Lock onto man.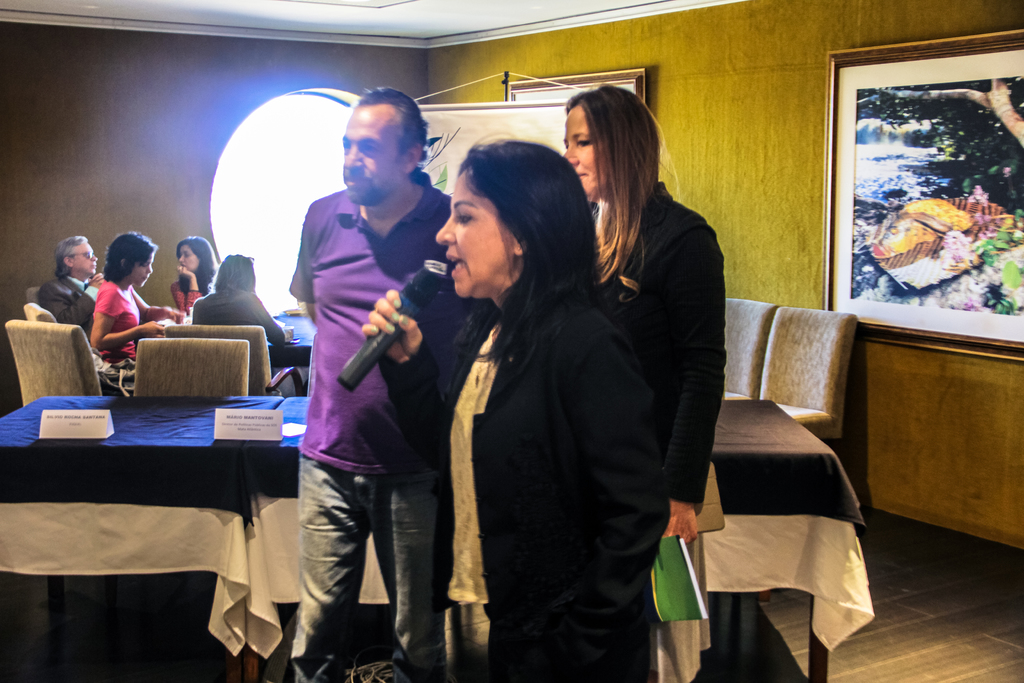
Locked: <bbox>41, 233, 116, 340</bbox>.
